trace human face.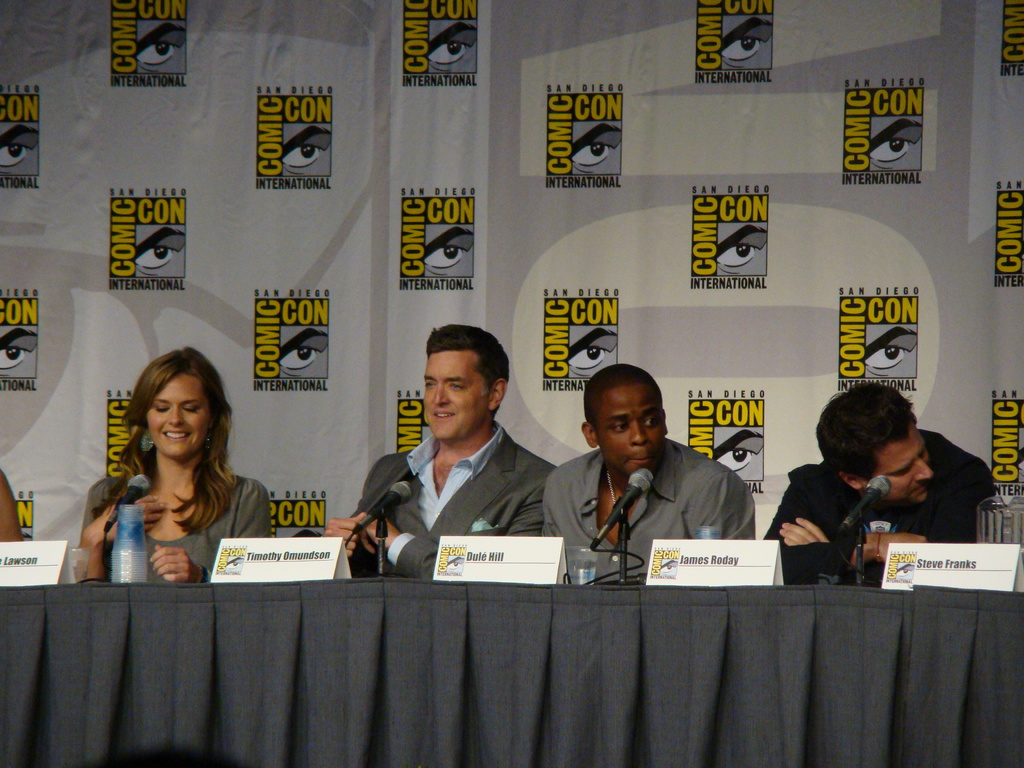
Traced to 865,420,933,504.
